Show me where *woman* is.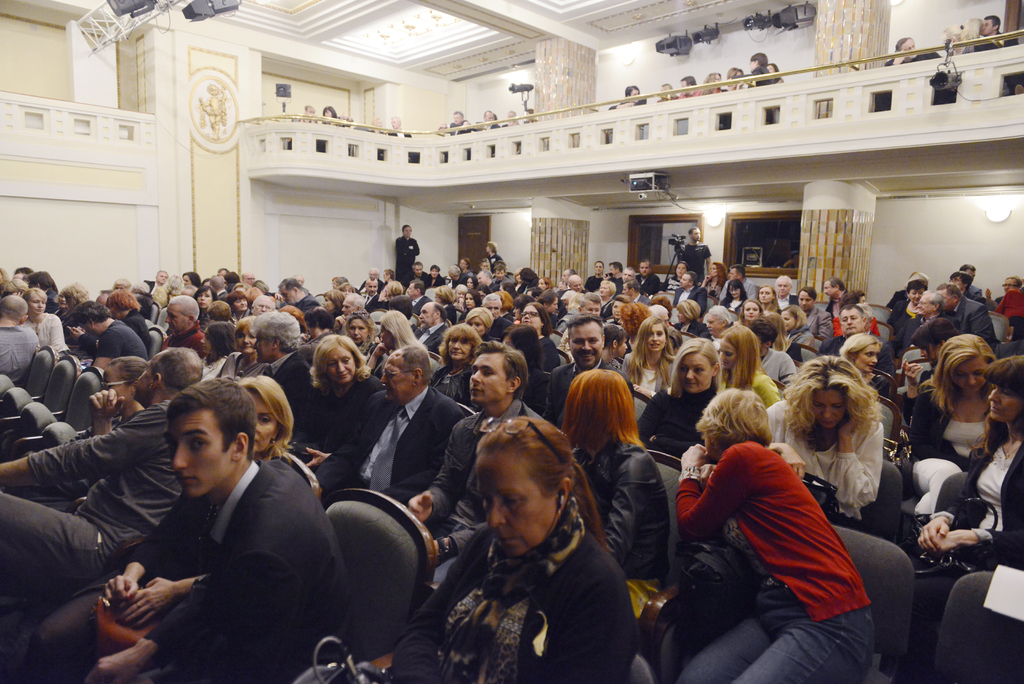
*woman* is at (x1=765, y1=66, x2=786, y2=84).
